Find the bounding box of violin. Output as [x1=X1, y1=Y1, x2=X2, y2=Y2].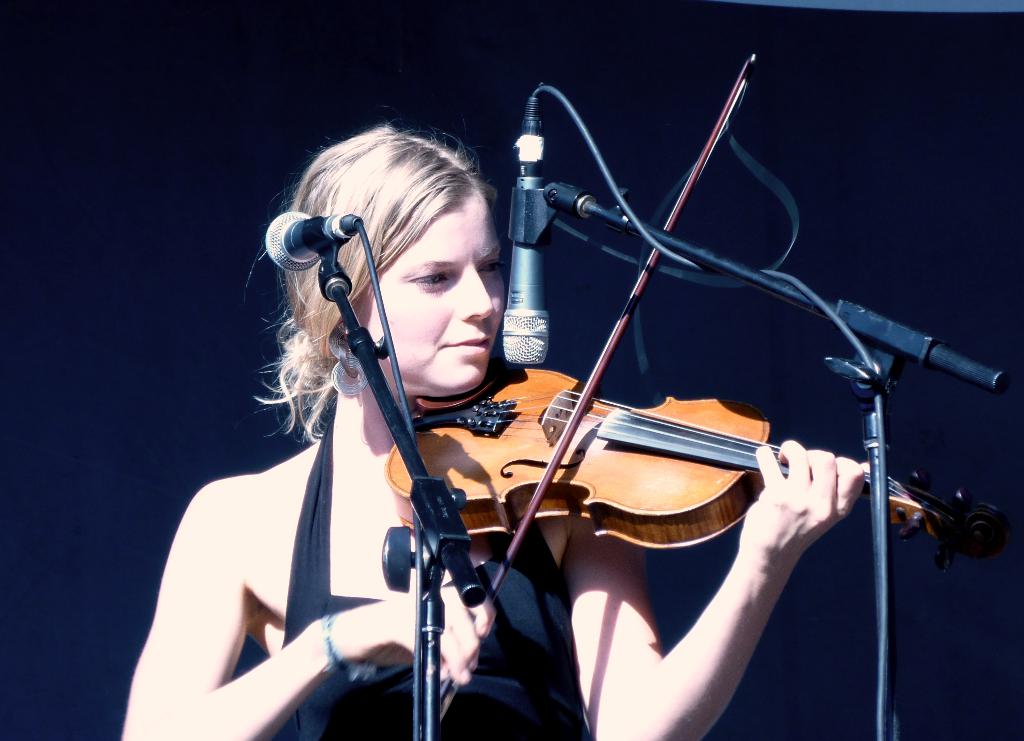
[x1=380, y1=36, x2=1021, y2=716].
